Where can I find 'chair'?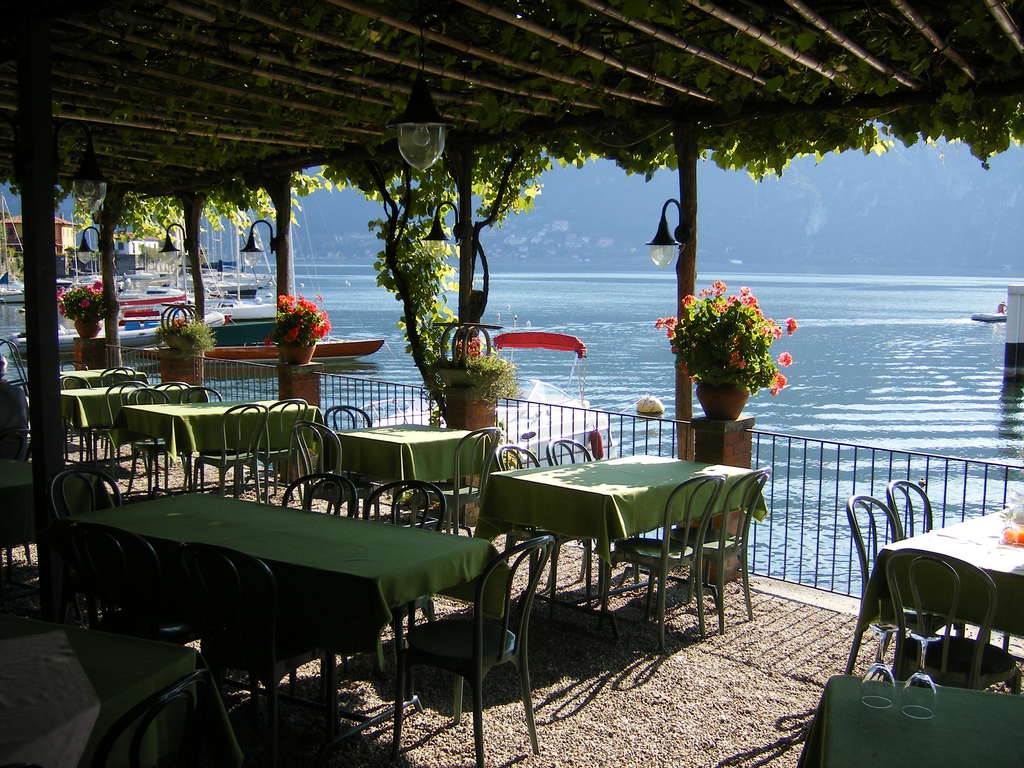
You can find it at region(102, 361, 138, 388).
